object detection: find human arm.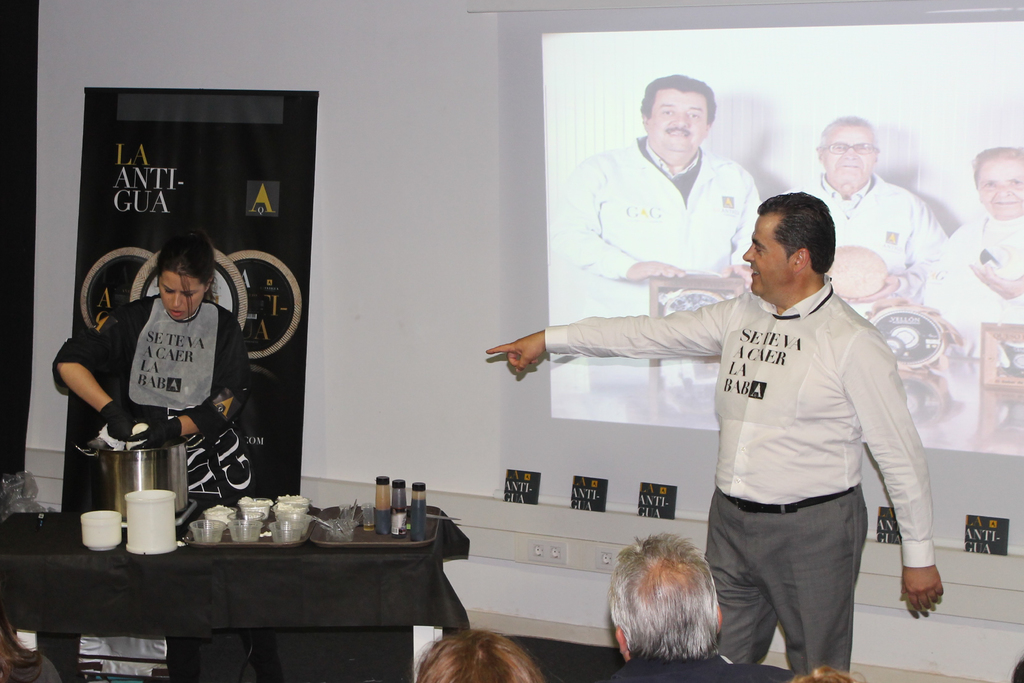
bbox=[968, 257, 1023, 299].
